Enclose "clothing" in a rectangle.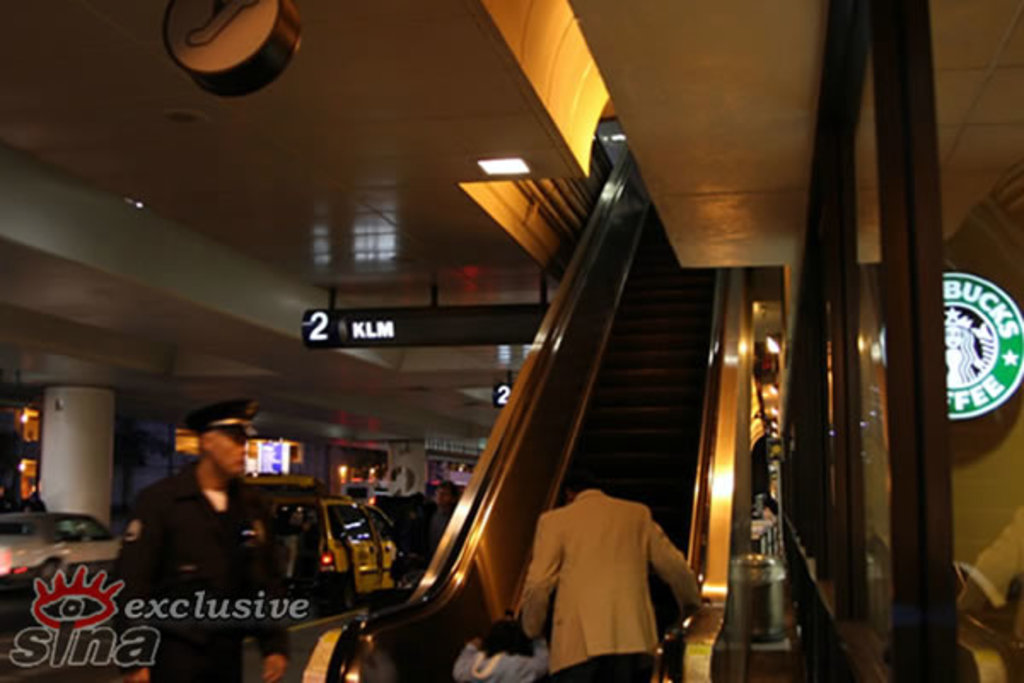
(x1=515, y1=490, x2=696, y2=681).
